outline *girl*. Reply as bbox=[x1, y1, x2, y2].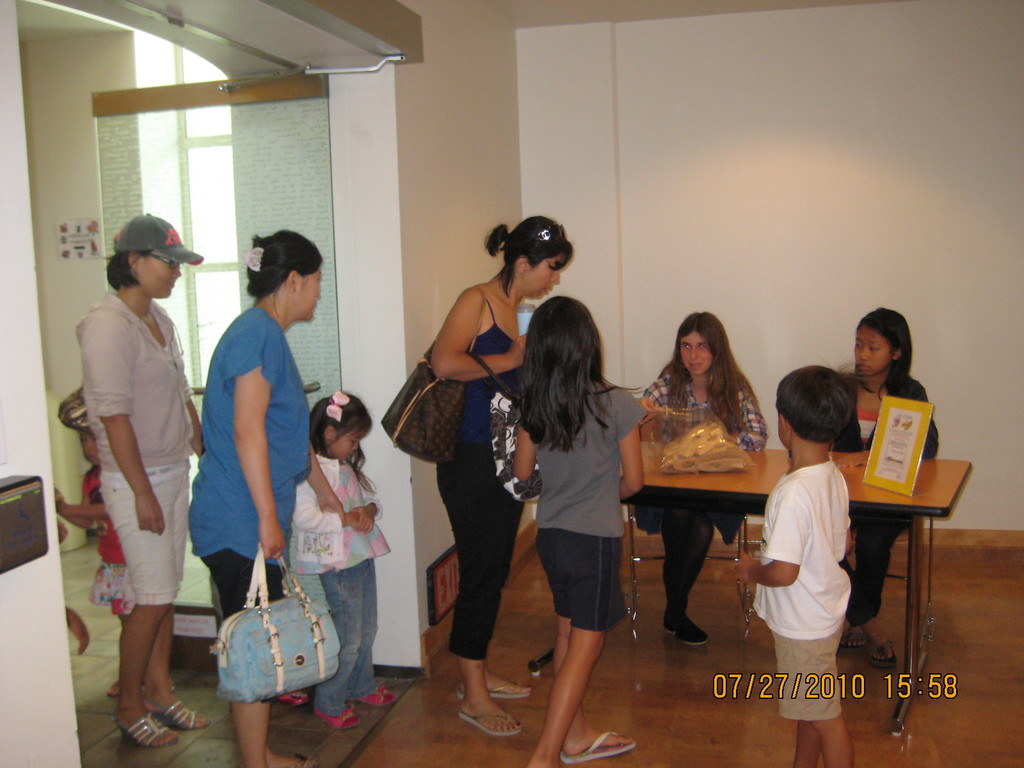
bbox=[292, 388, 399, 732].
